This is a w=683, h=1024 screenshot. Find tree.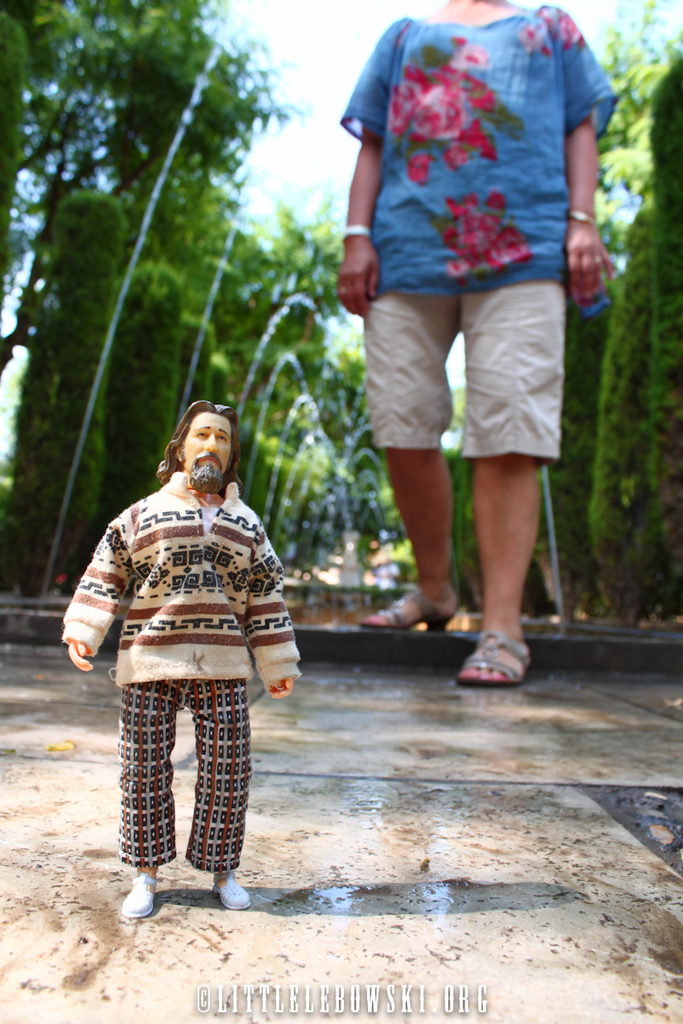
Bounding box: crop(196, 190, 346, 610).
